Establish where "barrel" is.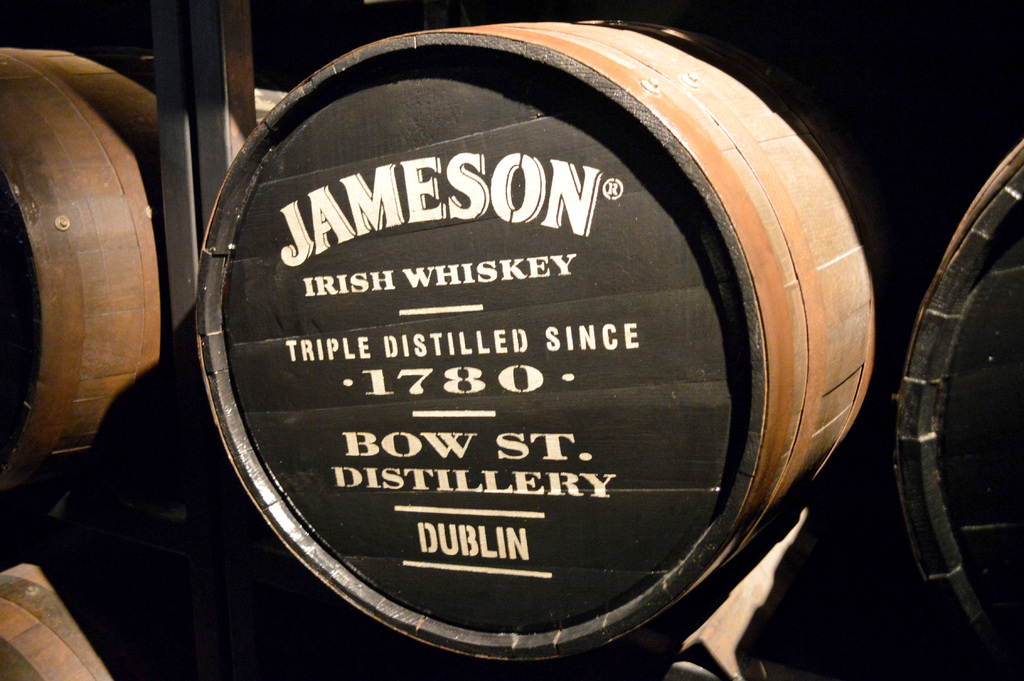
Established at crop(154, 48, 890, 661).
